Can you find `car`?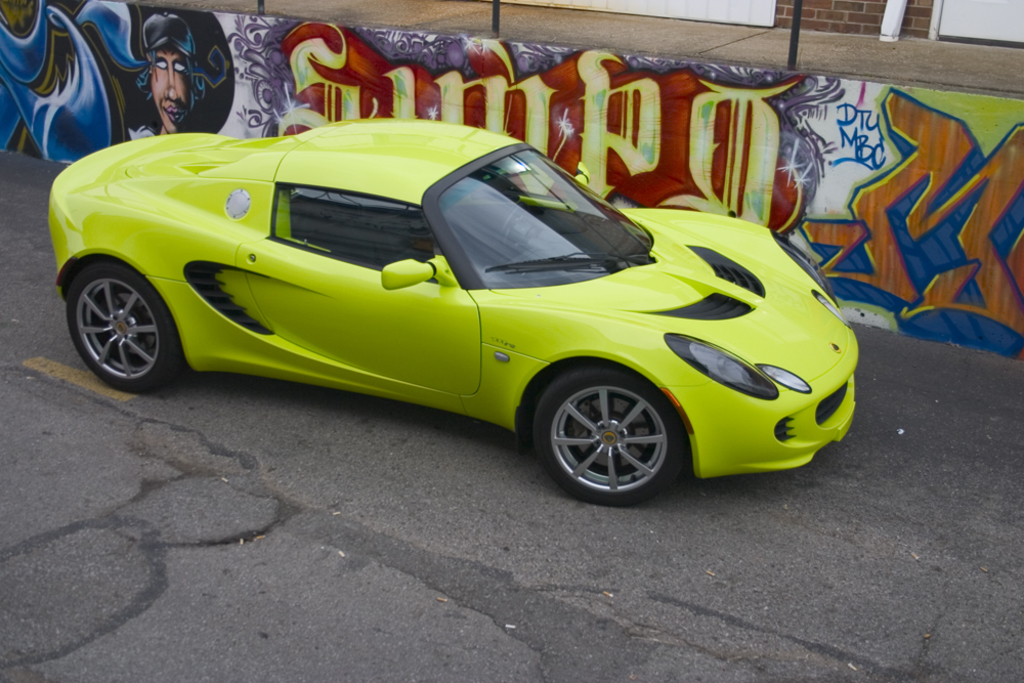
Yes, bounding box: select_region(44, 116, 861, 511).
